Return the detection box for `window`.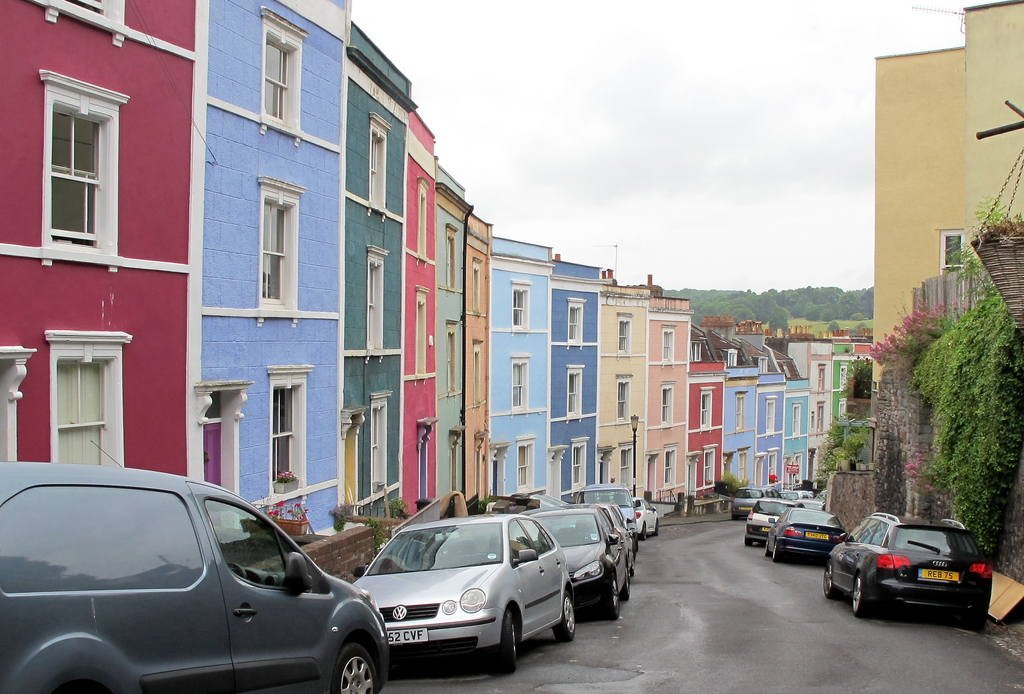
BBox(516, 436, 538, 492).
